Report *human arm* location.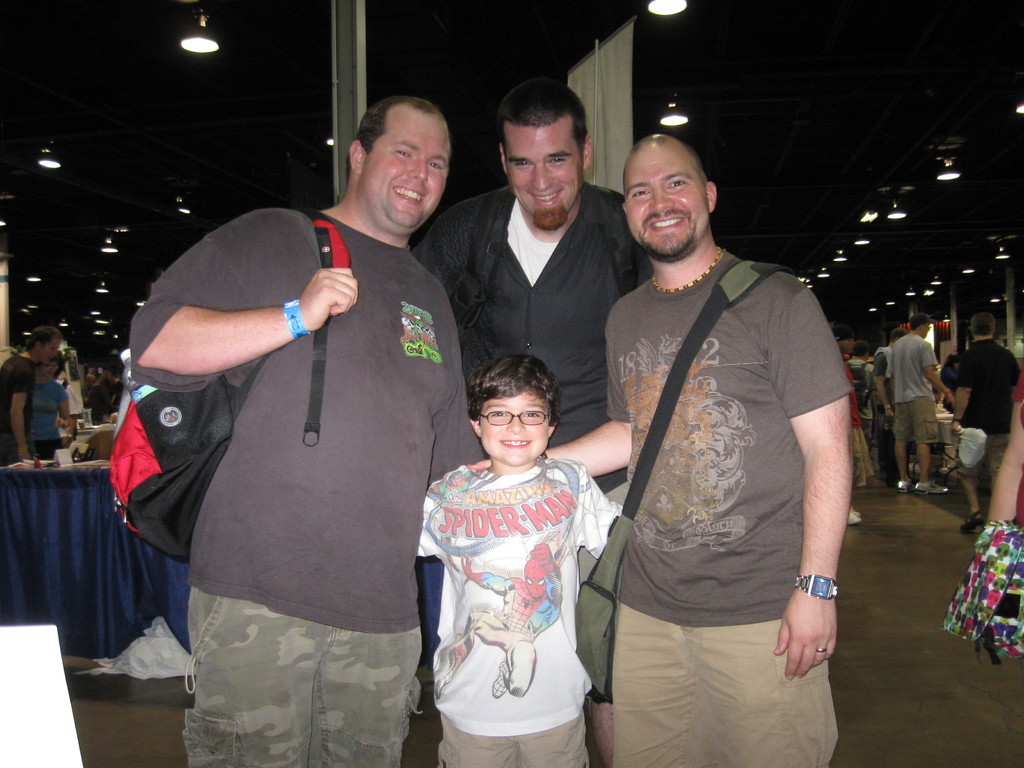
Report: (409,201,479,327).
